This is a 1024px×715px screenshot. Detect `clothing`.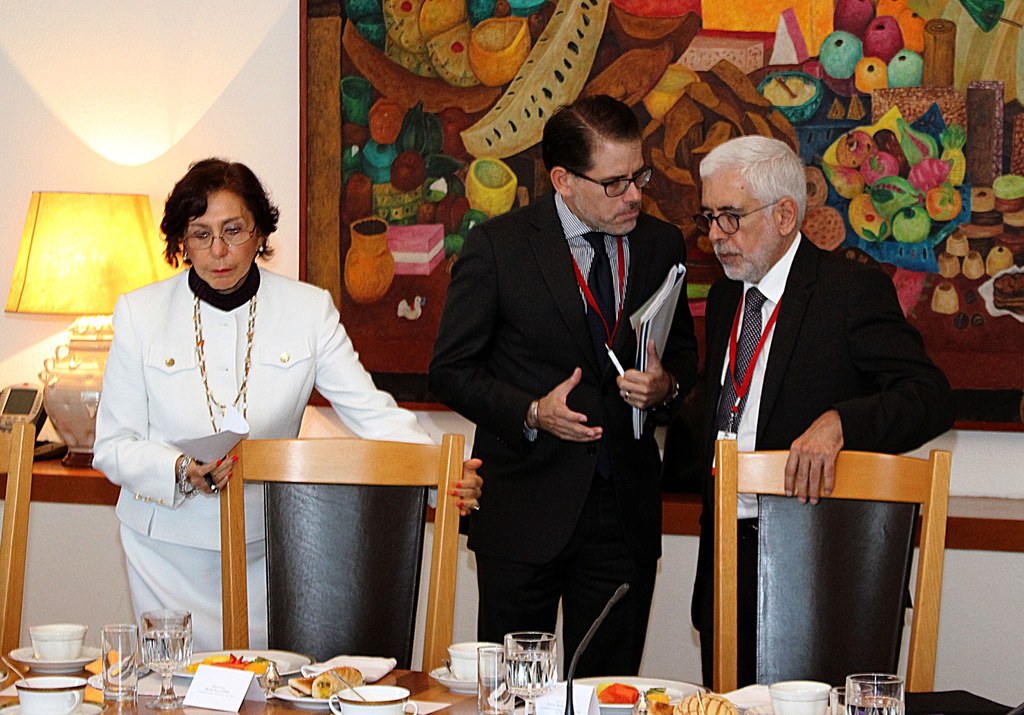
bbox=[689, 227, 958, 692].
